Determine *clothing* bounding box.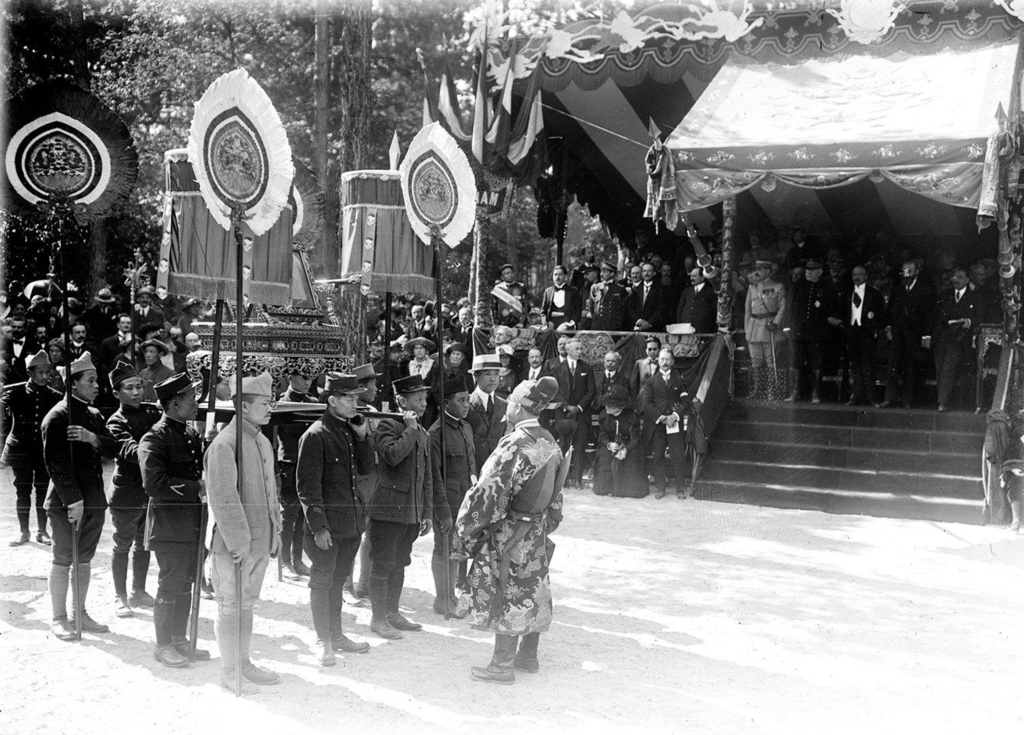
Determined: 822:268:889:411.
